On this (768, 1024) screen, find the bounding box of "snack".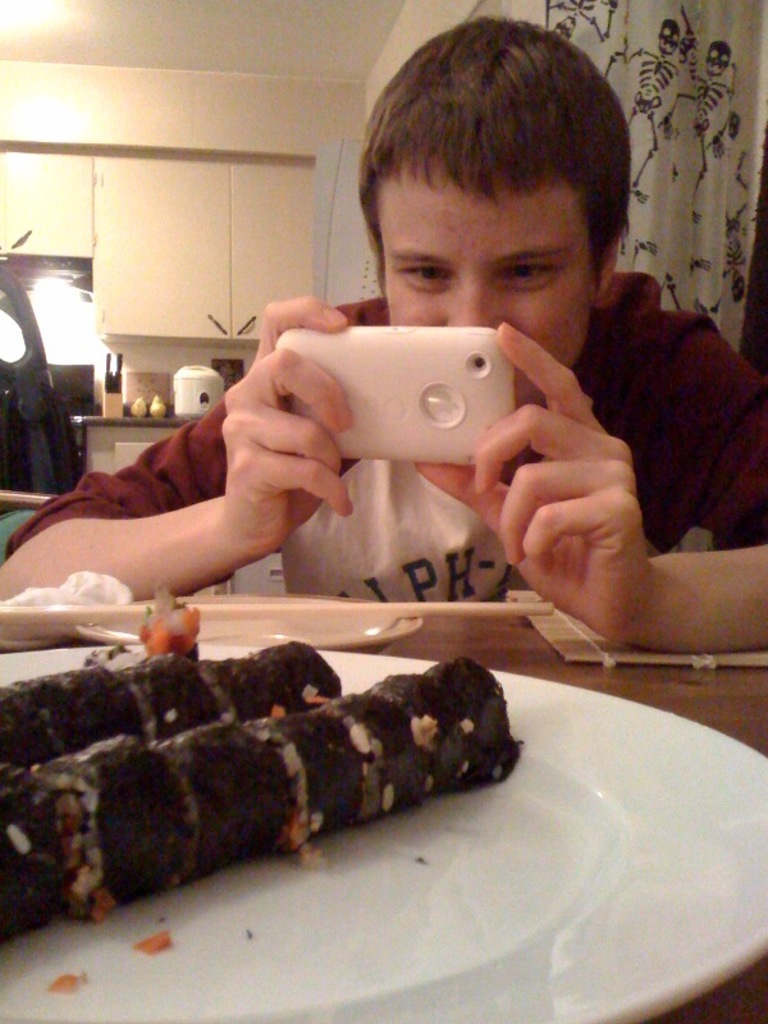
Bounding box: Rect(14, 630, 536, 924).
